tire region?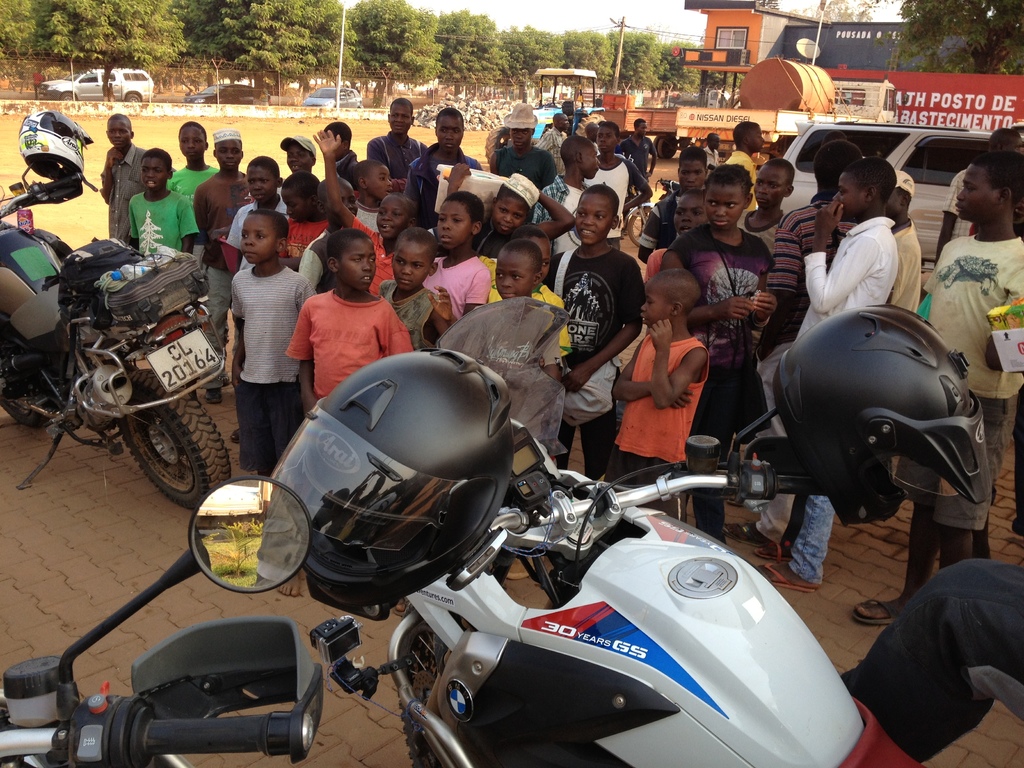
select_region(574, 111, 609, 137)
